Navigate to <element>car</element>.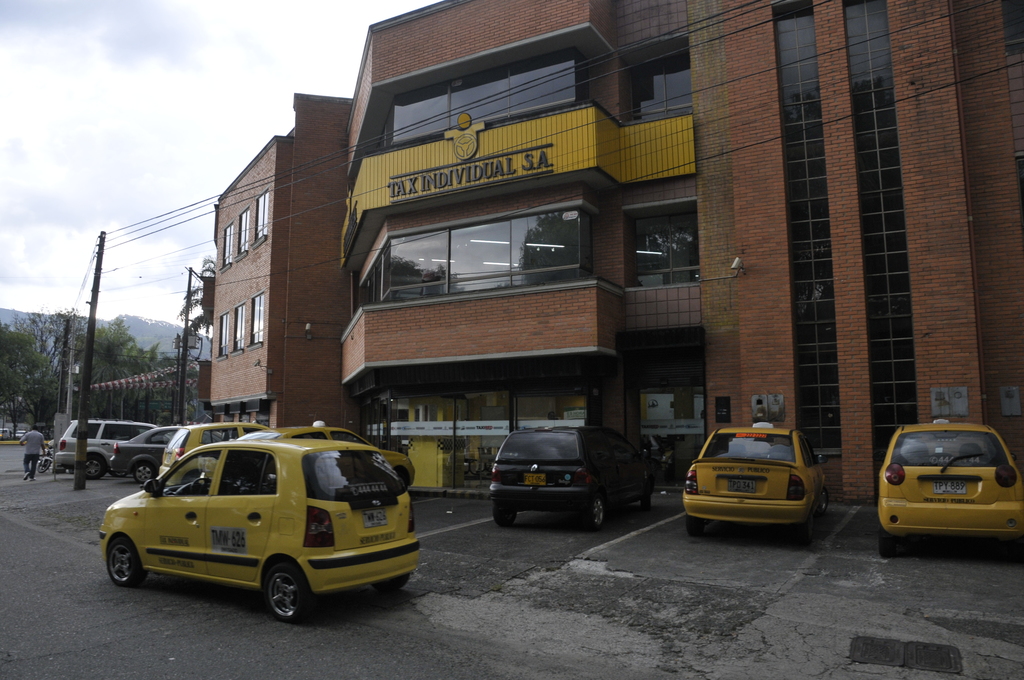
Navigation target: [489,417,657,534].
